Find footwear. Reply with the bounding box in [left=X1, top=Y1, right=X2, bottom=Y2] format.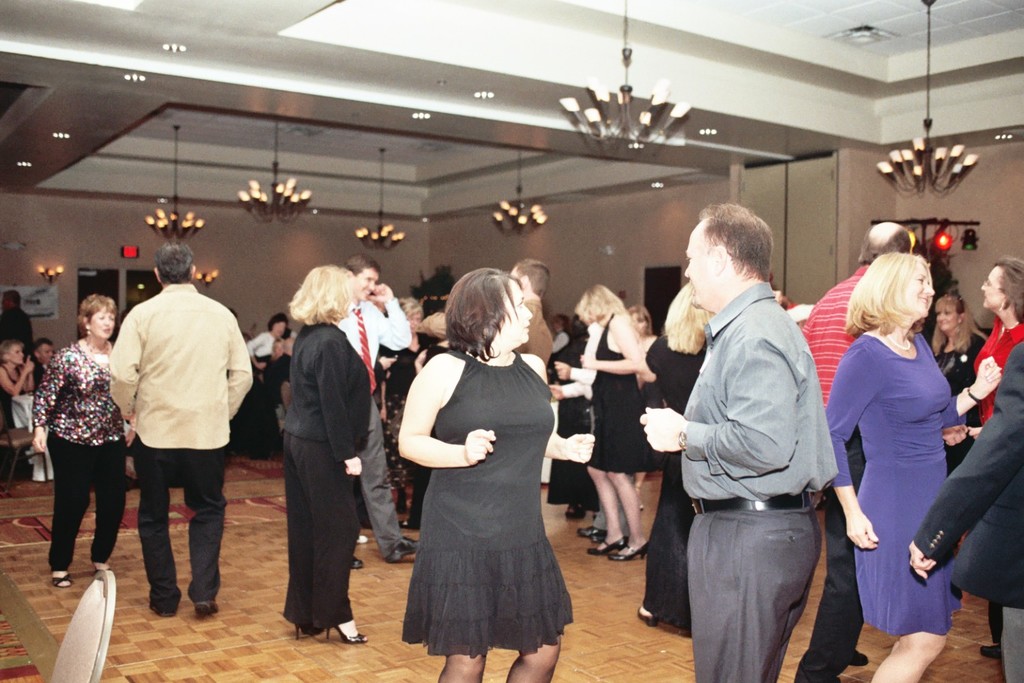
[left=583, top=531, right=630, bottom=557].
